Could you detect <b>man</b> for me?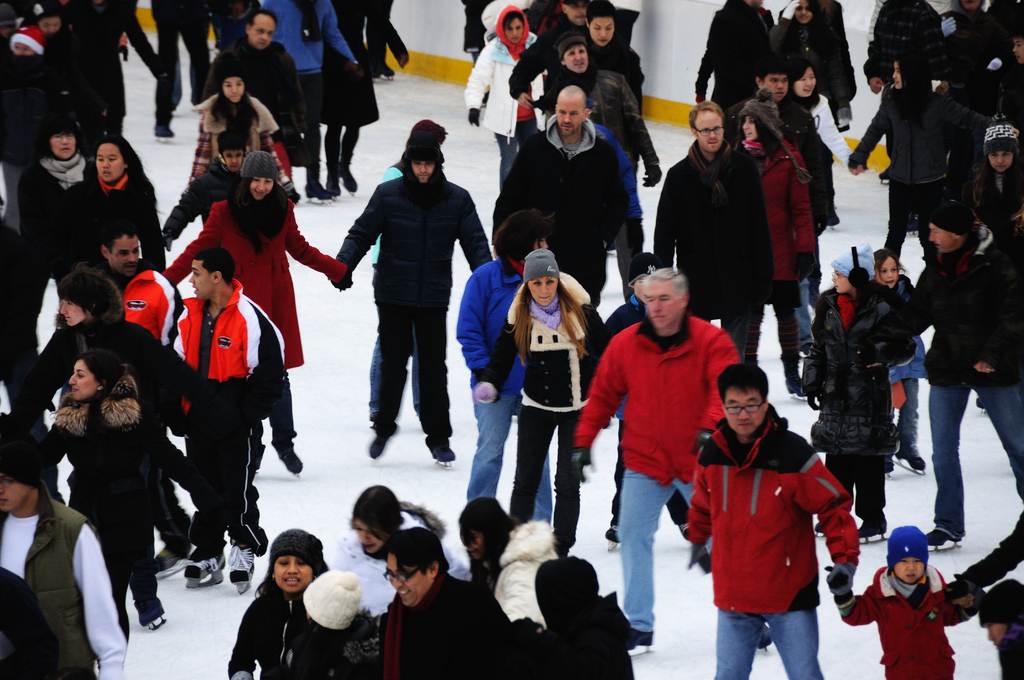
Detection result: <region>505, 0, 591, 109</region>.
